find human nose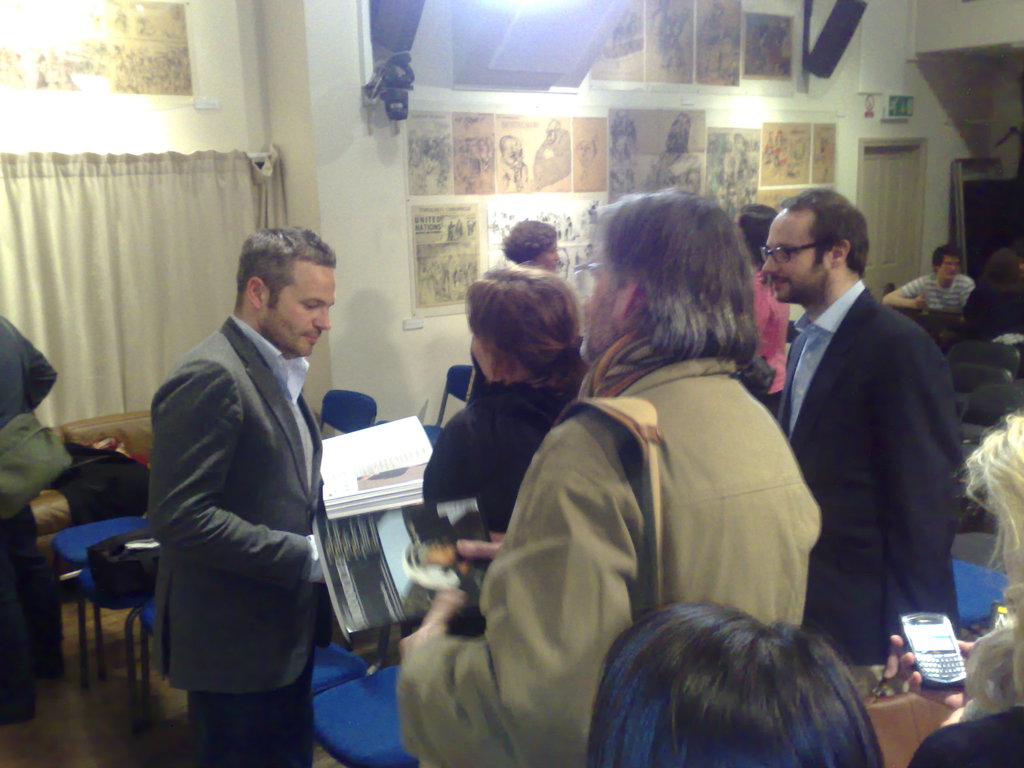
[x1=310, y1=305, x2=333, y2=331]
